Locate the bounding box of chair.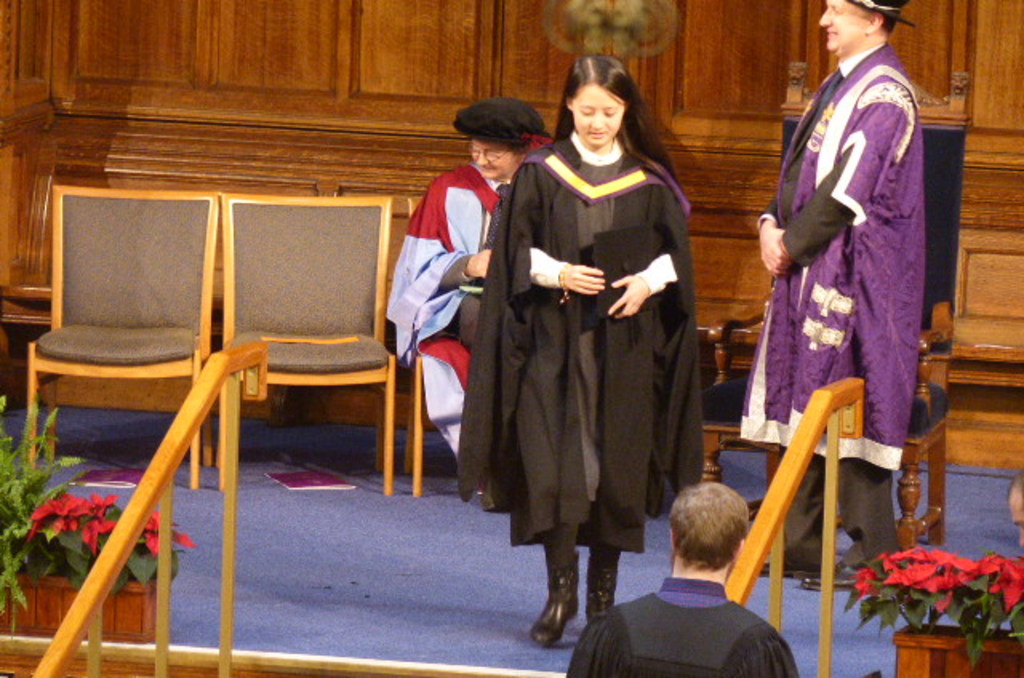
Bounding box: (22,185,219,465).
